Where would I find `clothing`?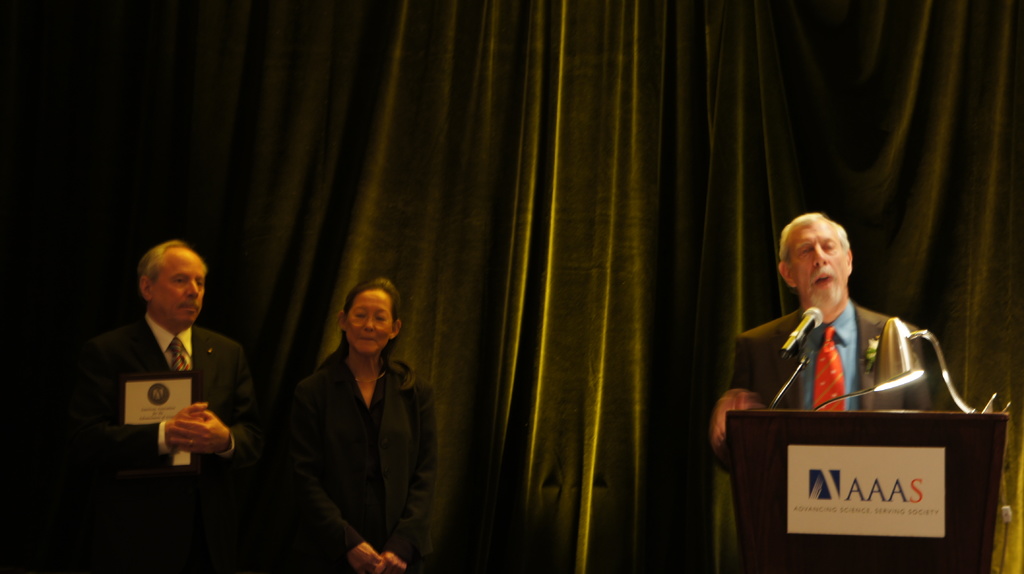
At [69,312,255,573].
